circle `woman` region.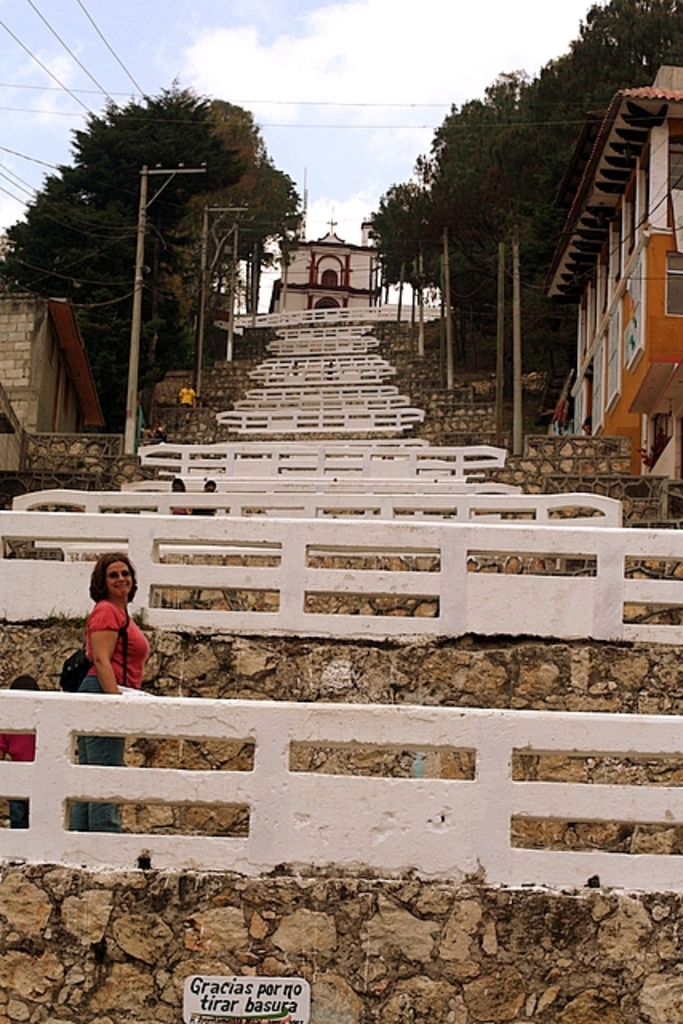
Region: <box>75,547,150,826</box>.
